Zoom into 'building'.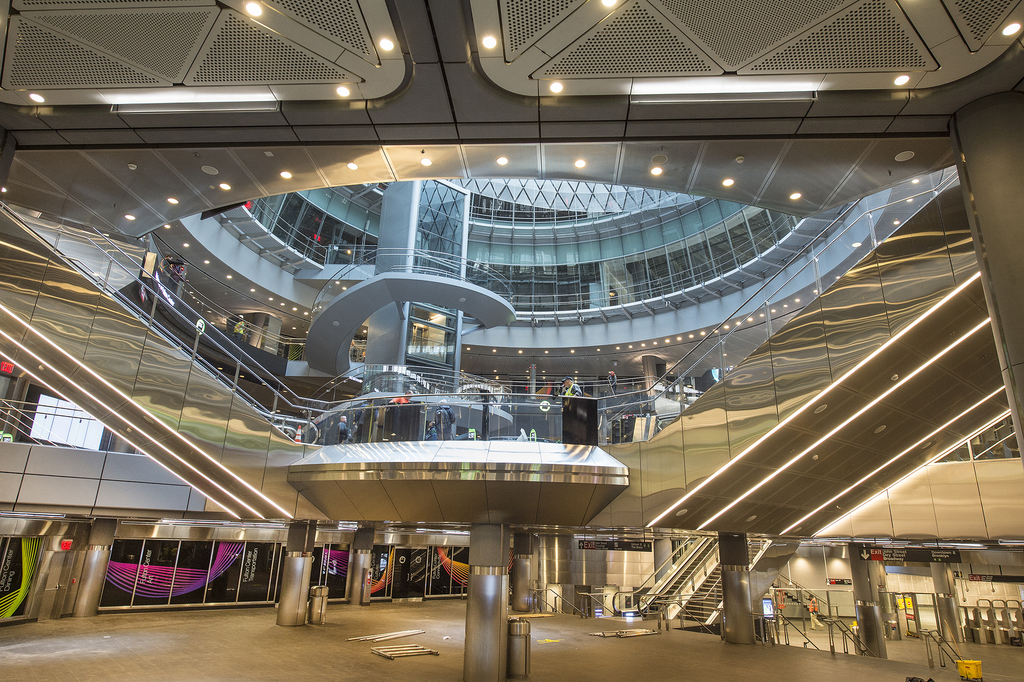
Zoom target: (x1=0, y1=0, x2=1023, y2=681).
